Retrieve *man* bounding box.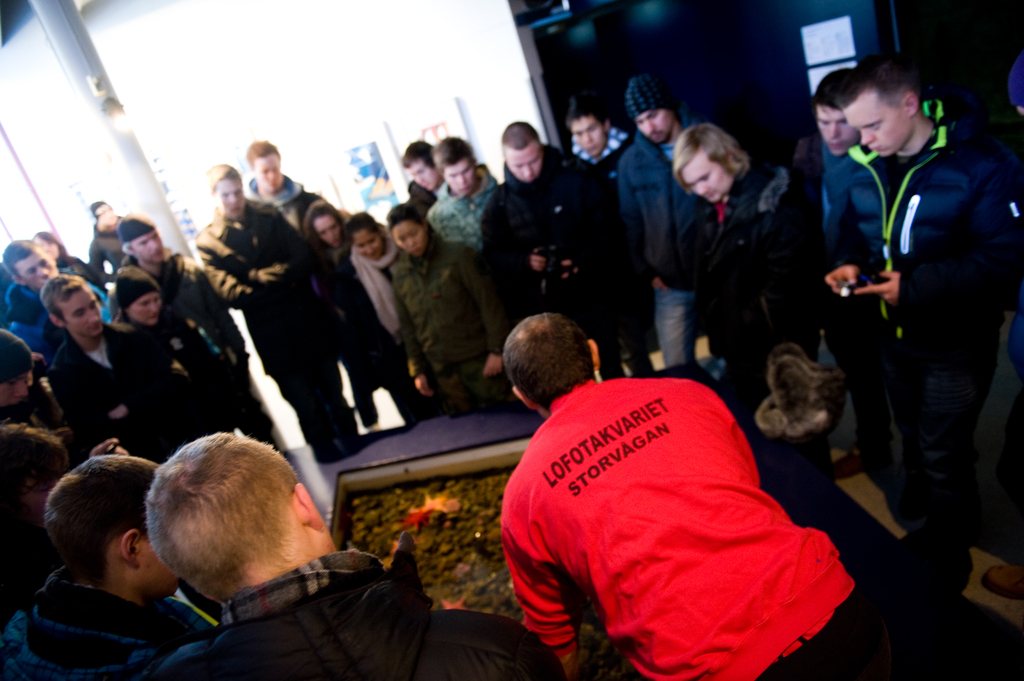
Bounding box: 242:138:317:229.
